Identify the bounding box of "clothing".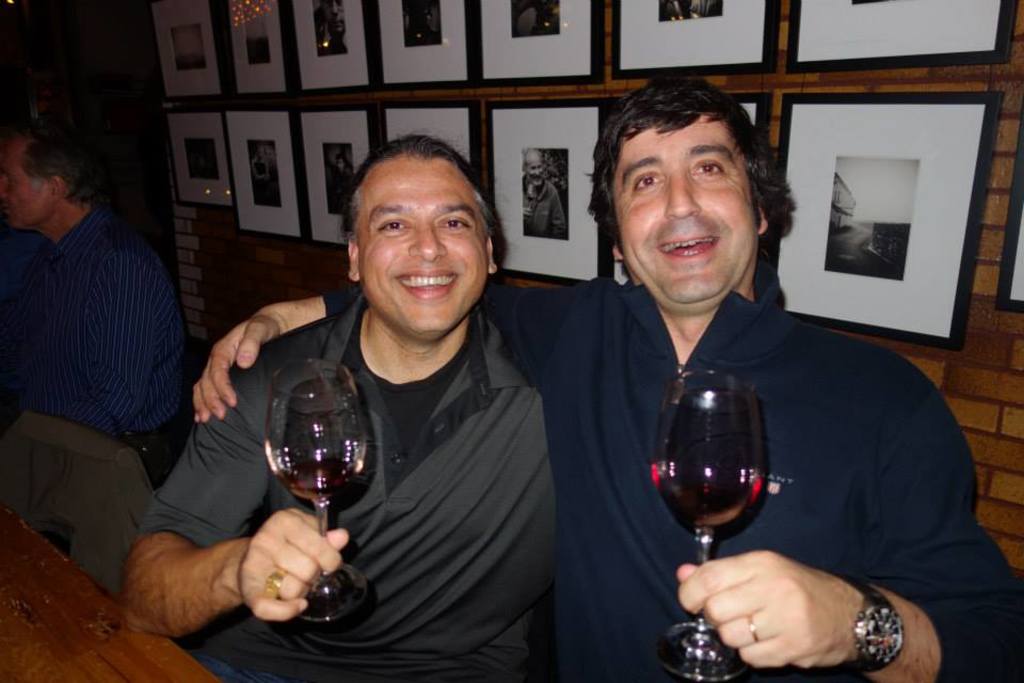
box(133, 411, 190, 501).
